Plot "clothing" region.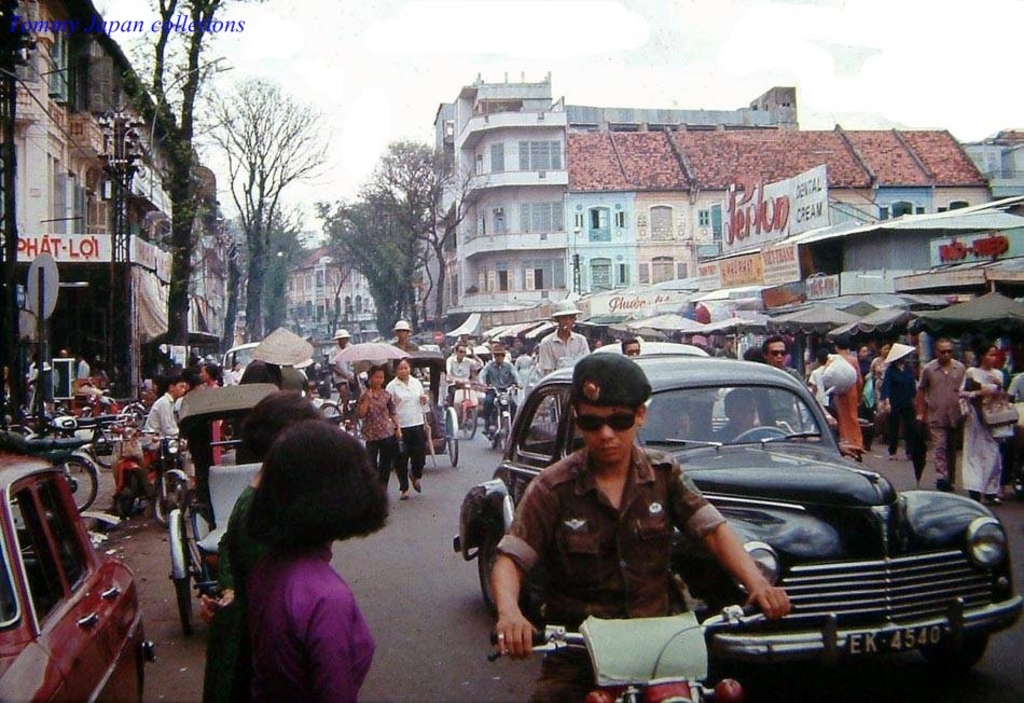
Plotted at 446,349,484,395.
